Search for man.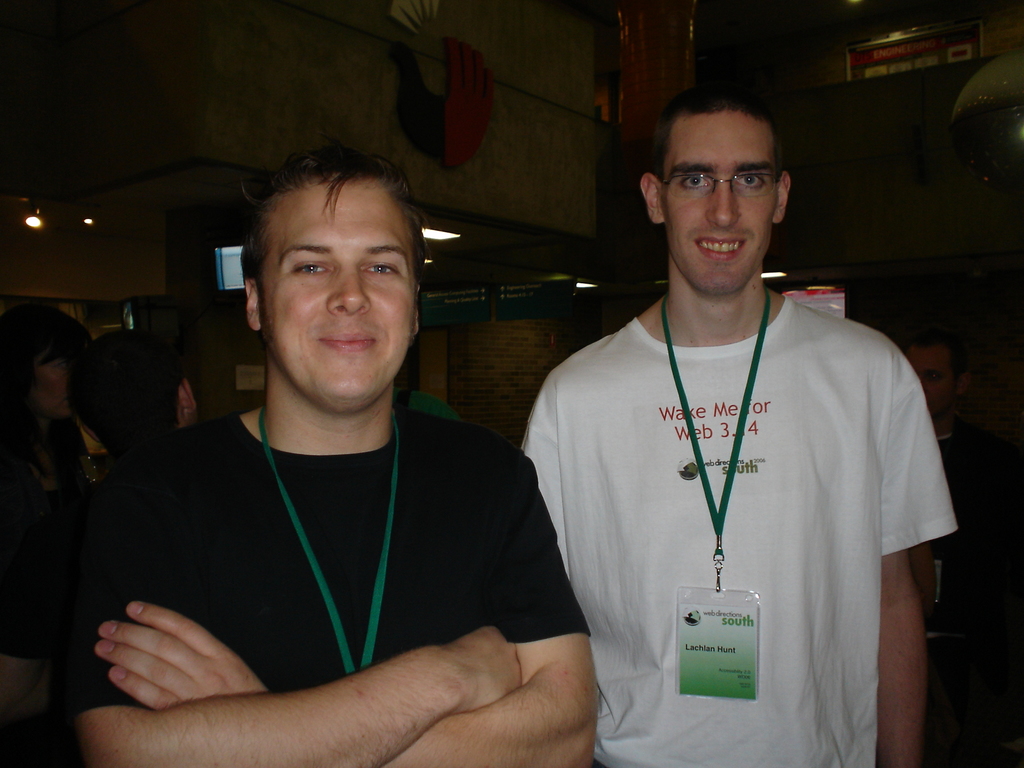
Found at 54, 141, 603, 749.
